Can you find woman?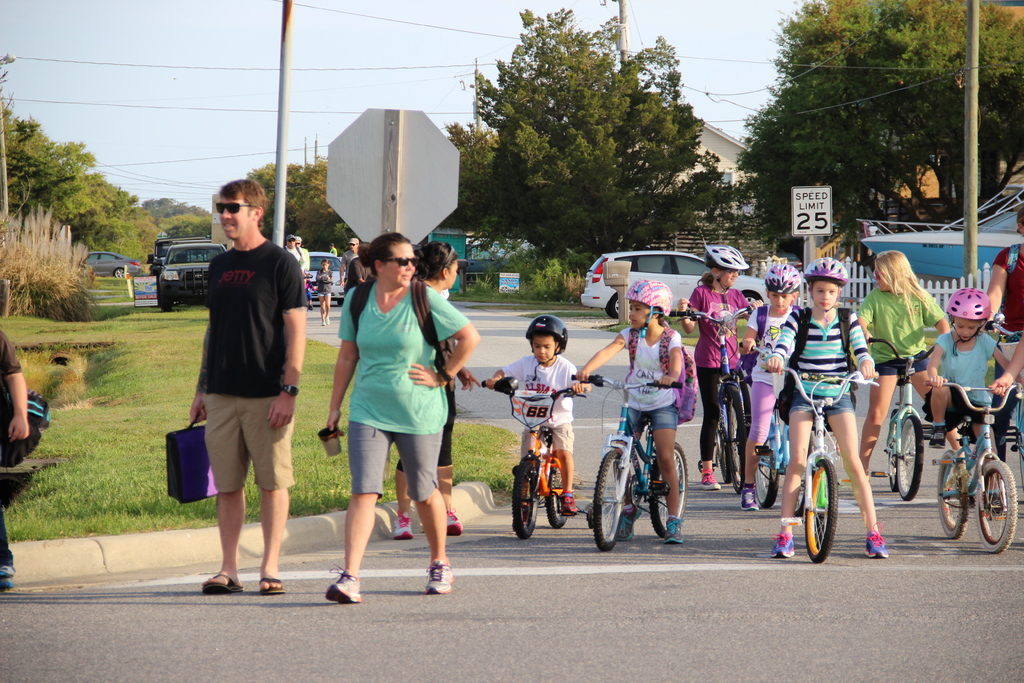
Yes, bounding box: crop(322, 234, 468, 582).
